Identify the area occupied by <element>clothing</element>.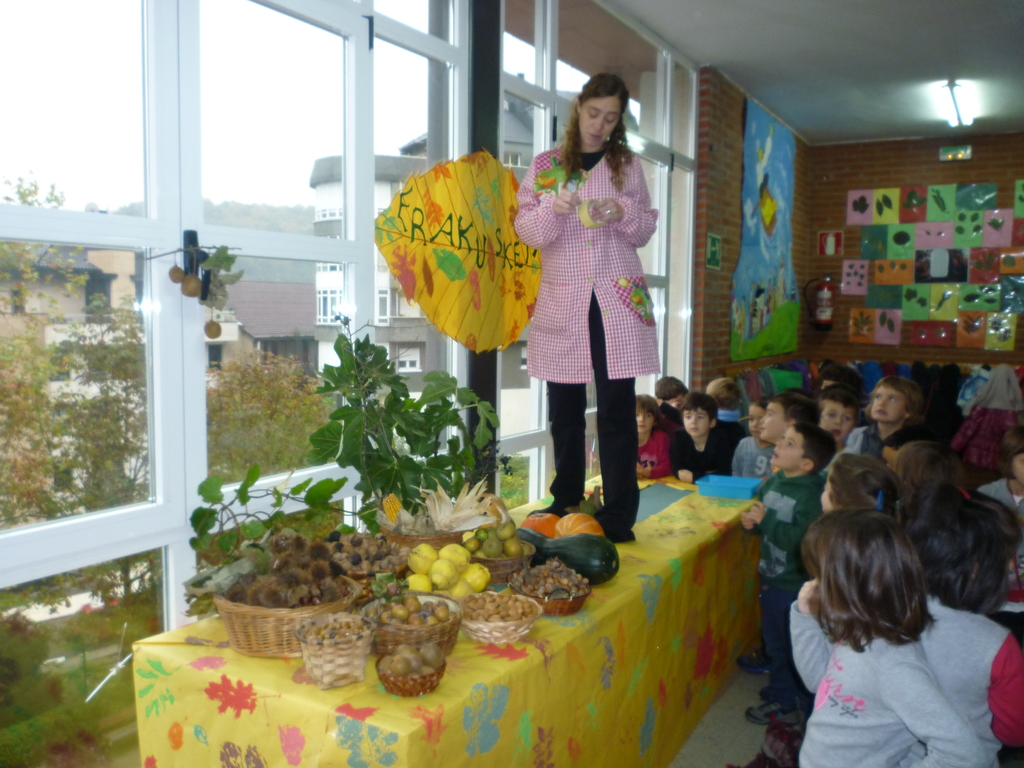
Area: bbox=(546, 291, 636, 529).
